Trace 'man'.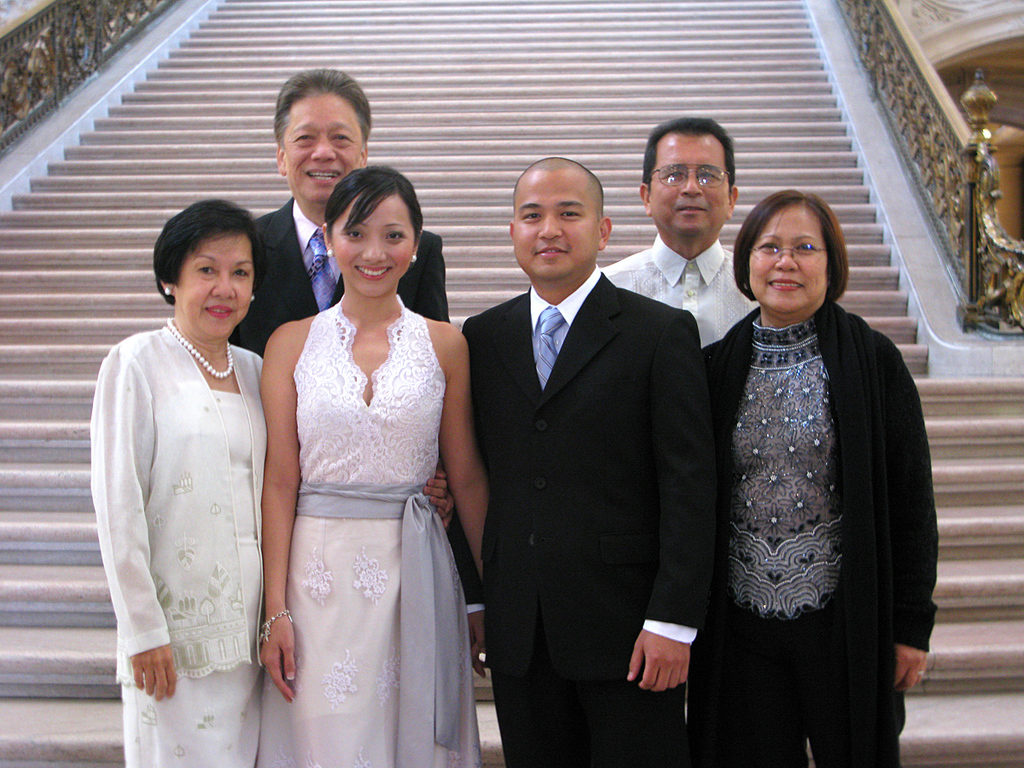
Traced to Rect(596, 114, 760, 351).
